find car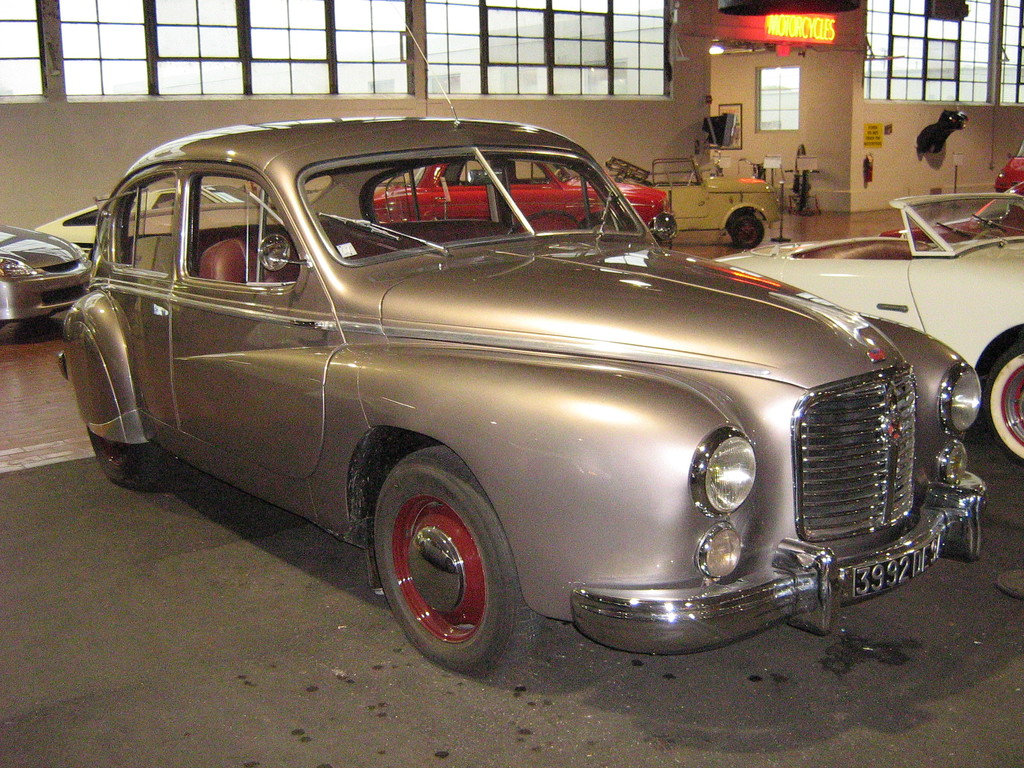
box=[33, 189, 283, 273]
